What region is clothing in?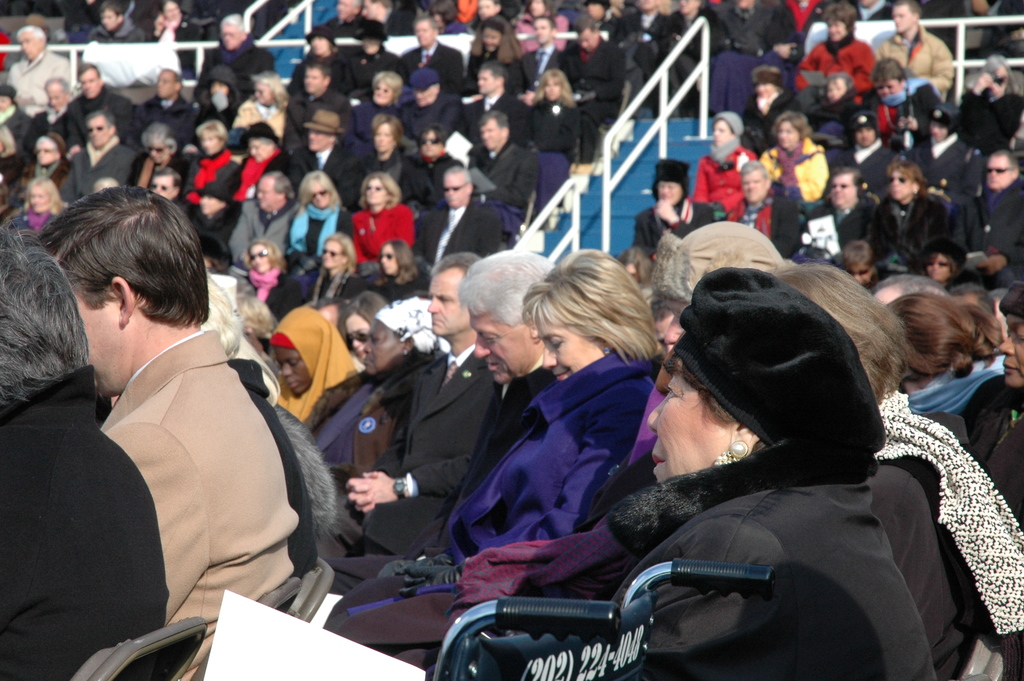
<box>354,95,408,131</box>.
